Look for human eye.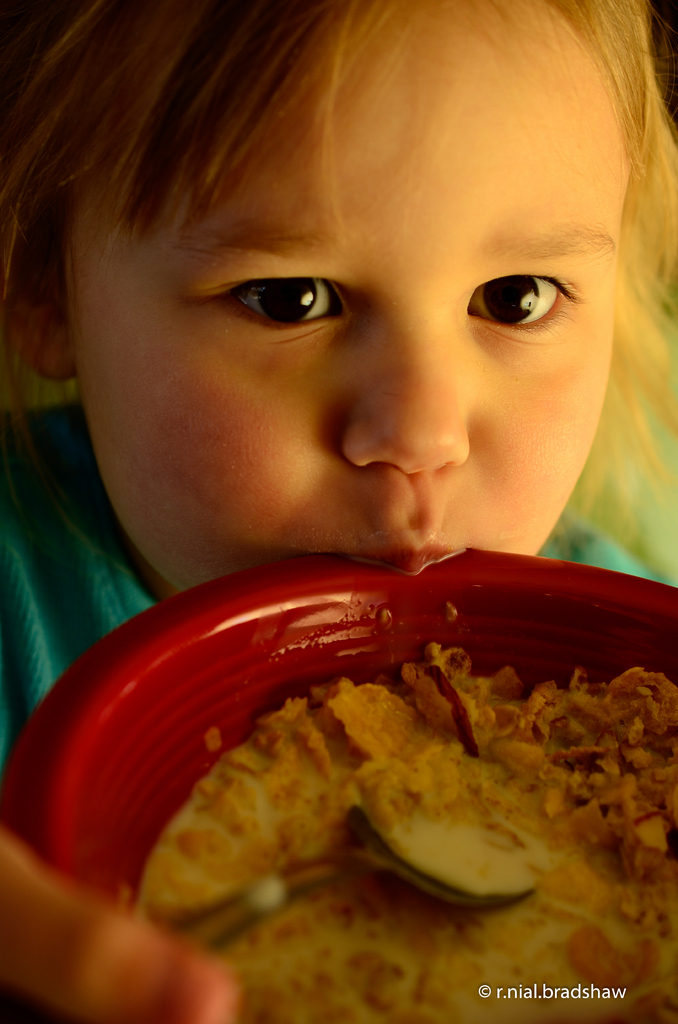
Found: <bbox>185, 270, 369, 340</bbox>.
